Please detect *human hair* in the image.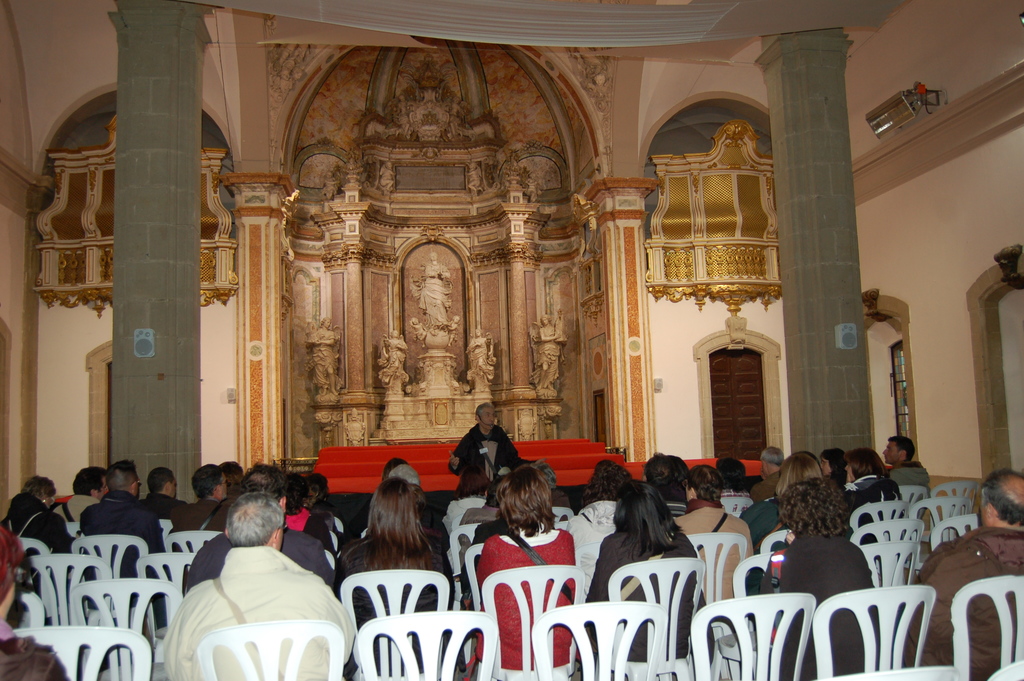
x1=780 y1=479 x2=852 y2=536.
